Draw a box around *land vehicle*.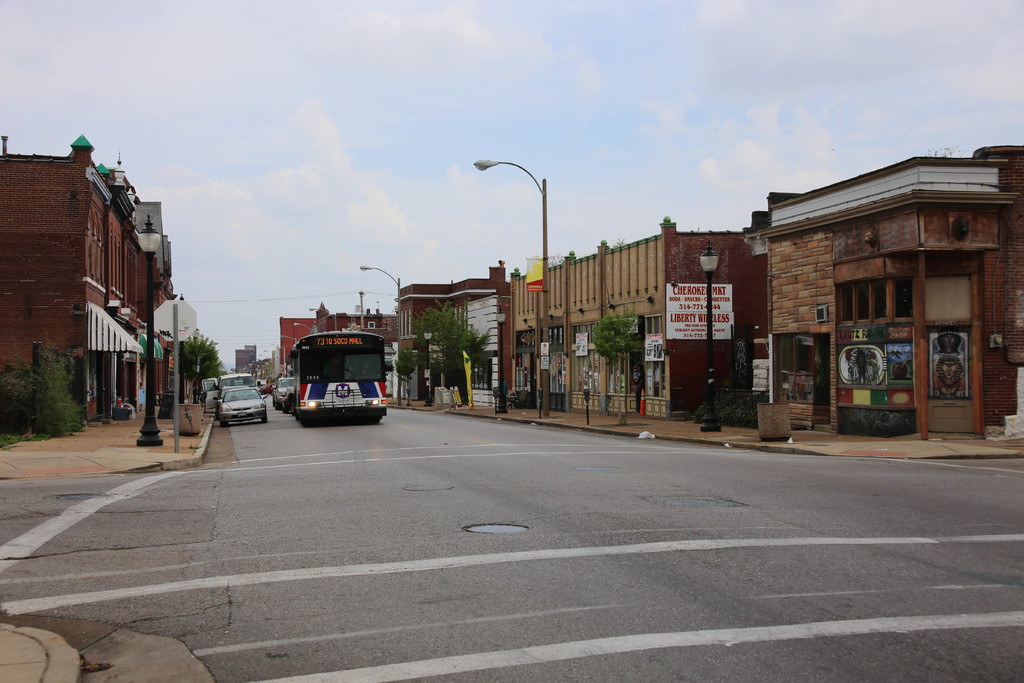
pyautogui.locateOnScreen(273, 380, 296, 402).
